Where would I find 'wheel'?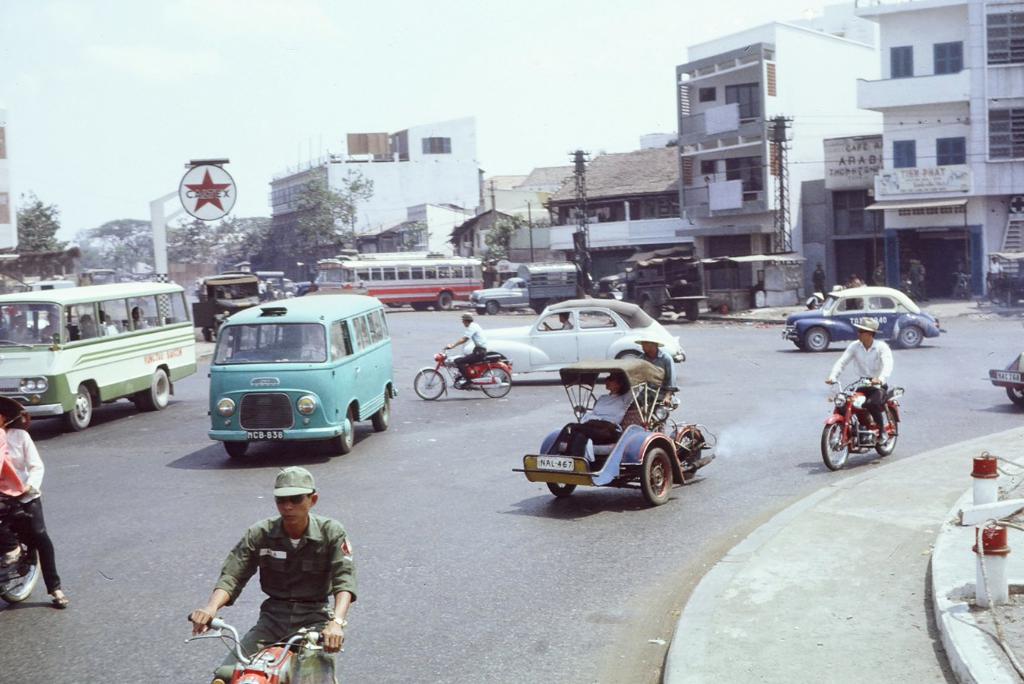
At {"left": 984, "top": 290, "right": 997, "bottom": 302}.
